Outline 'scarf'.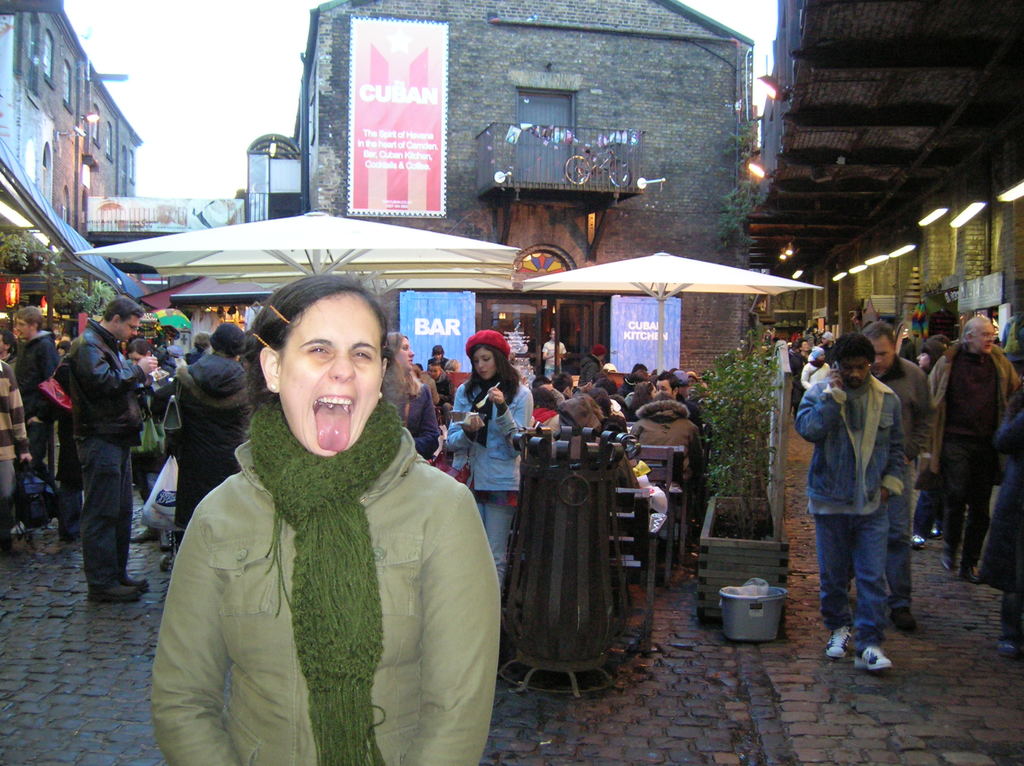
Outline: (241,393,406,765).
